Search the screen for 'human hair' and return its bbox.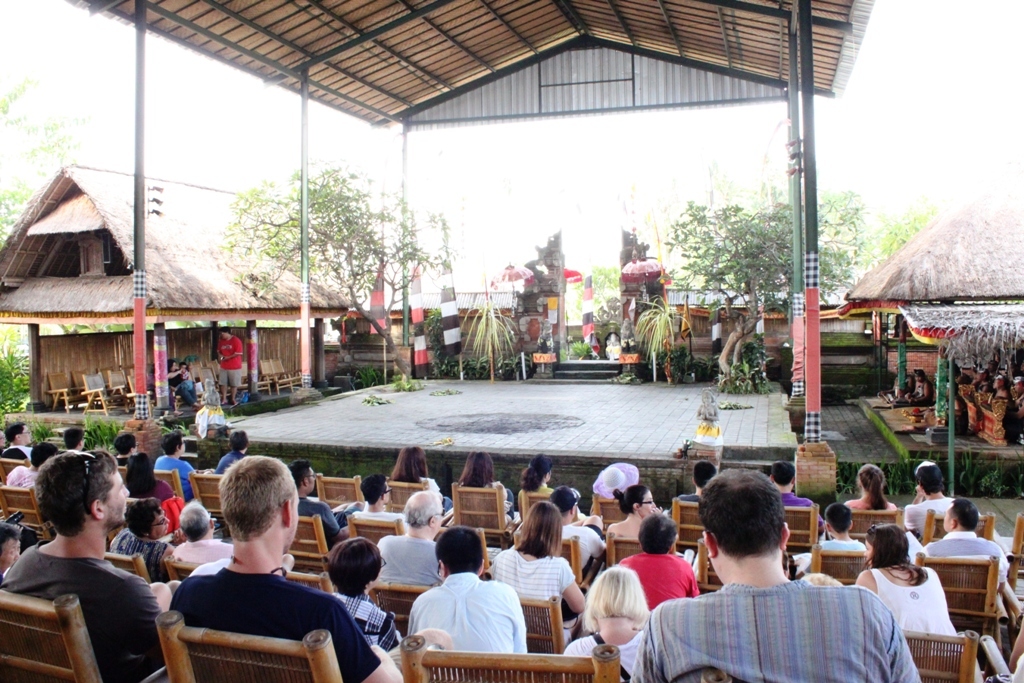
Found: l=125, t=497, r=162, b=538.
